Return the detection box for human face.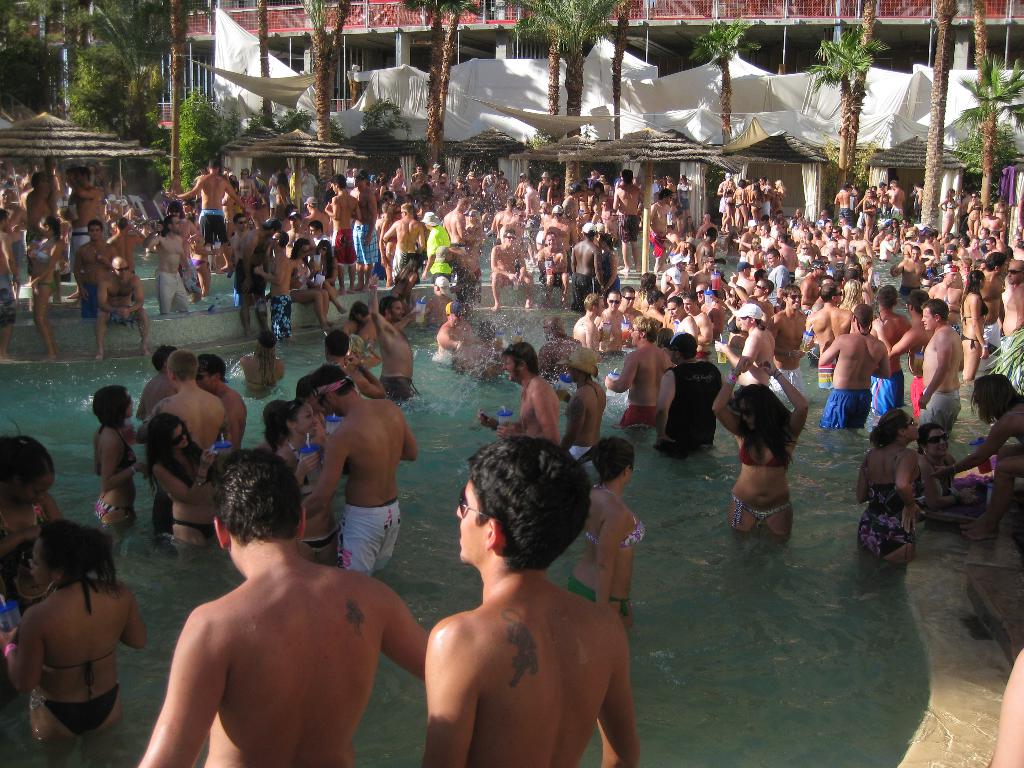
BBox(623, 294, 635, 310).
